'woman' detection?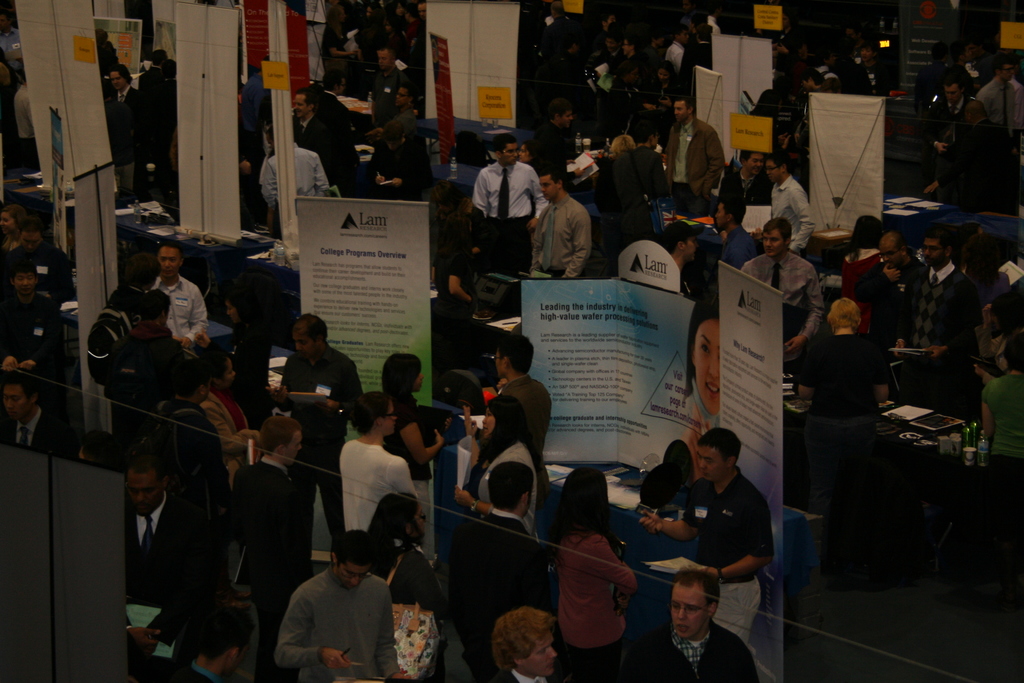
bbox(337, 386, 420, 538)
